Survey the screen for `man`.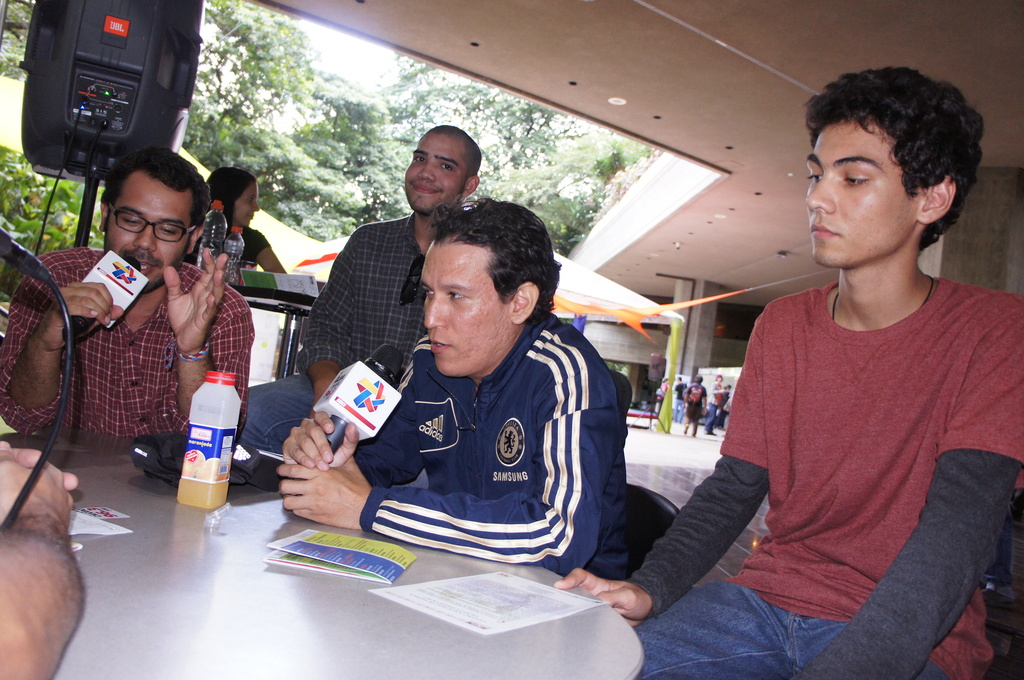
Survey found: 703:372:731:433.
